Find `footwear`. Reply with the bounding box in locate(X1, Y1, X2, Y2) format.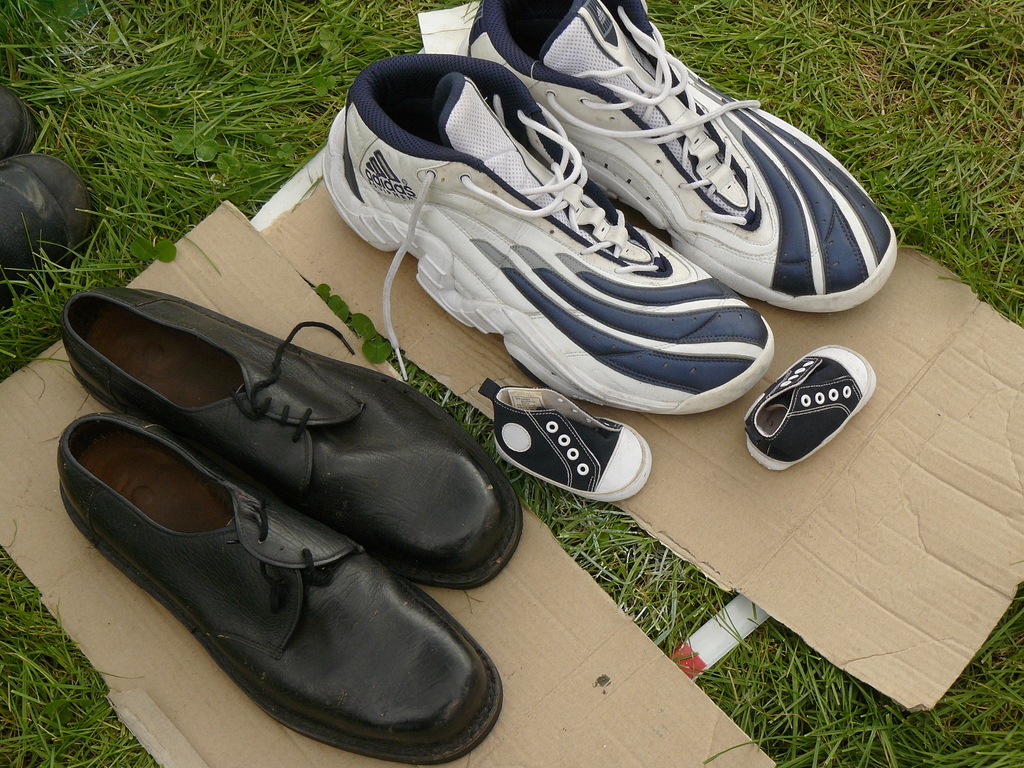
locate(56, 410, 504, 759).
